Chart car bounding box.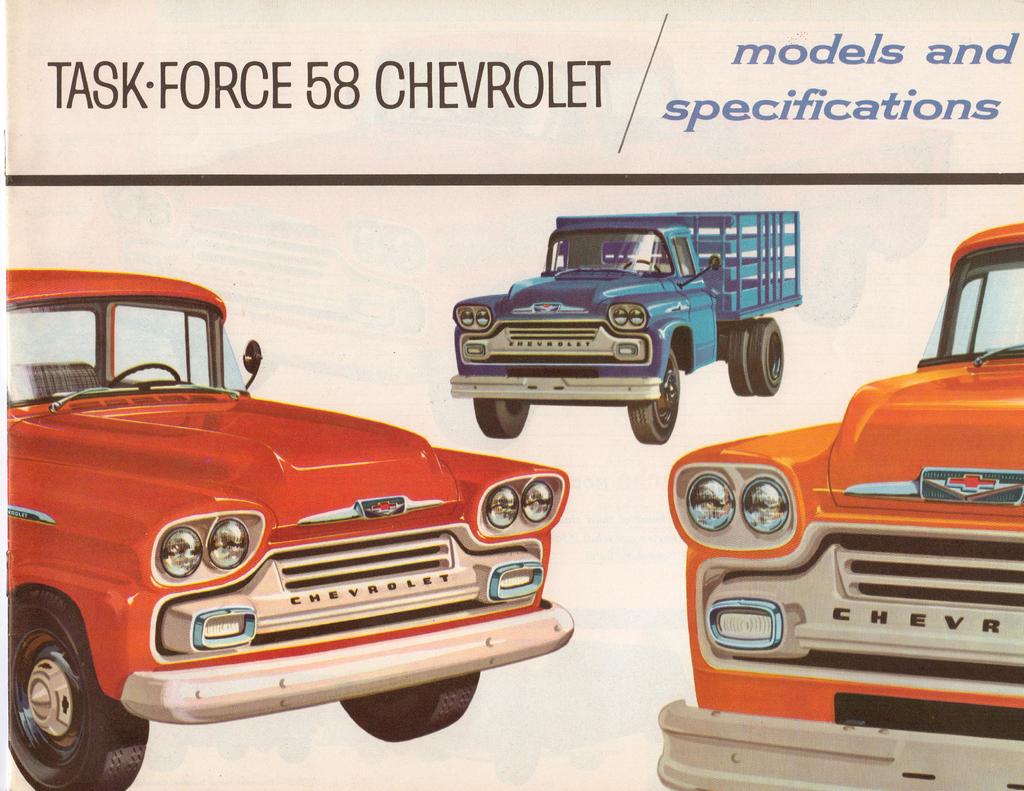
Charted: BBox(655, 218, 1023, 790).
